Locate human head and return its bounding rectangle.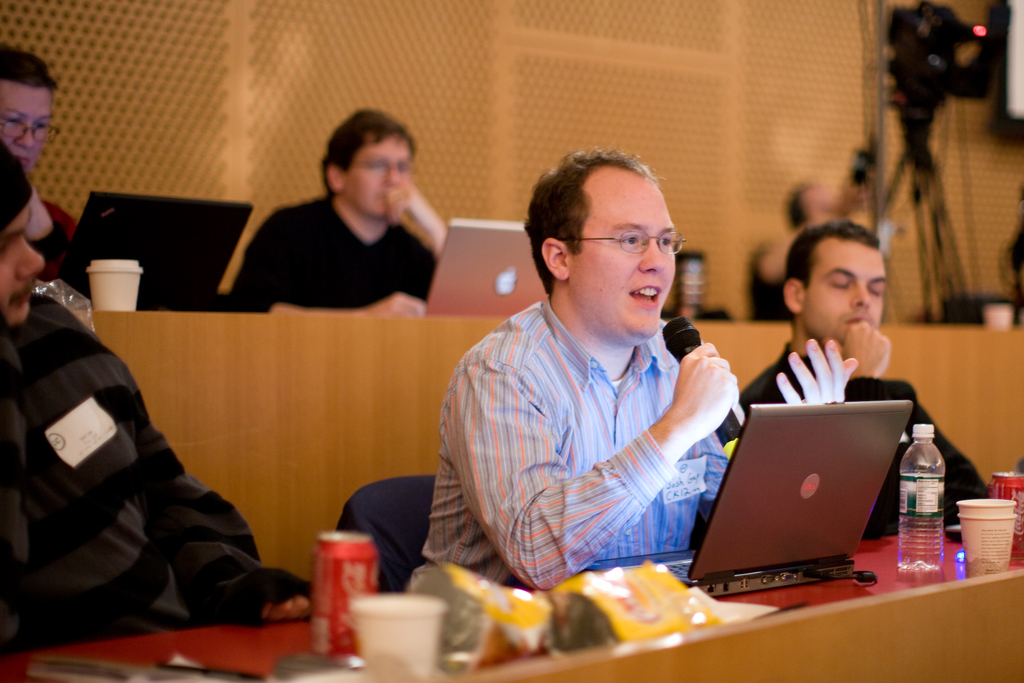
782, 225, 886, 347.
